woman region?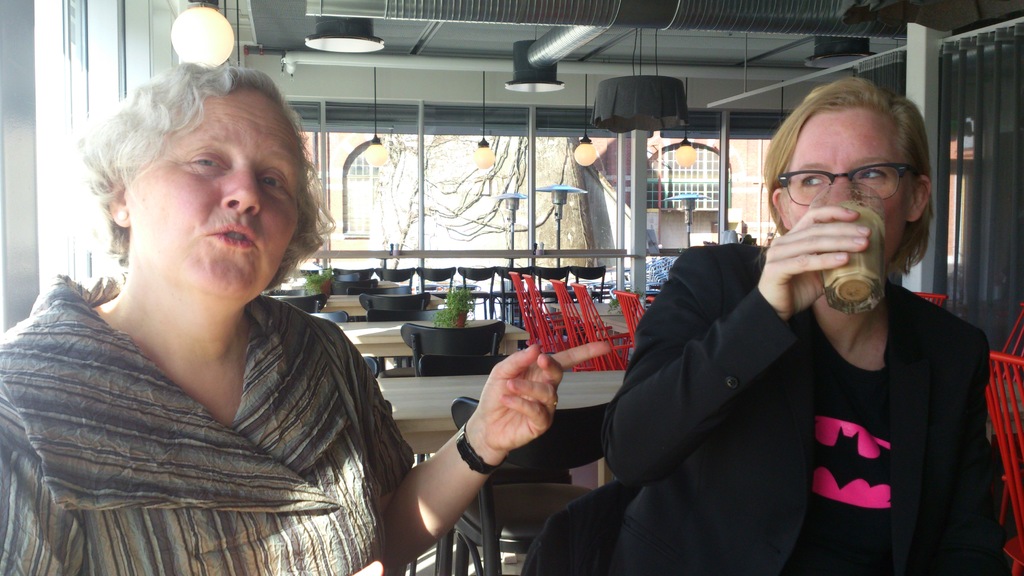
[79,72,513,575]
